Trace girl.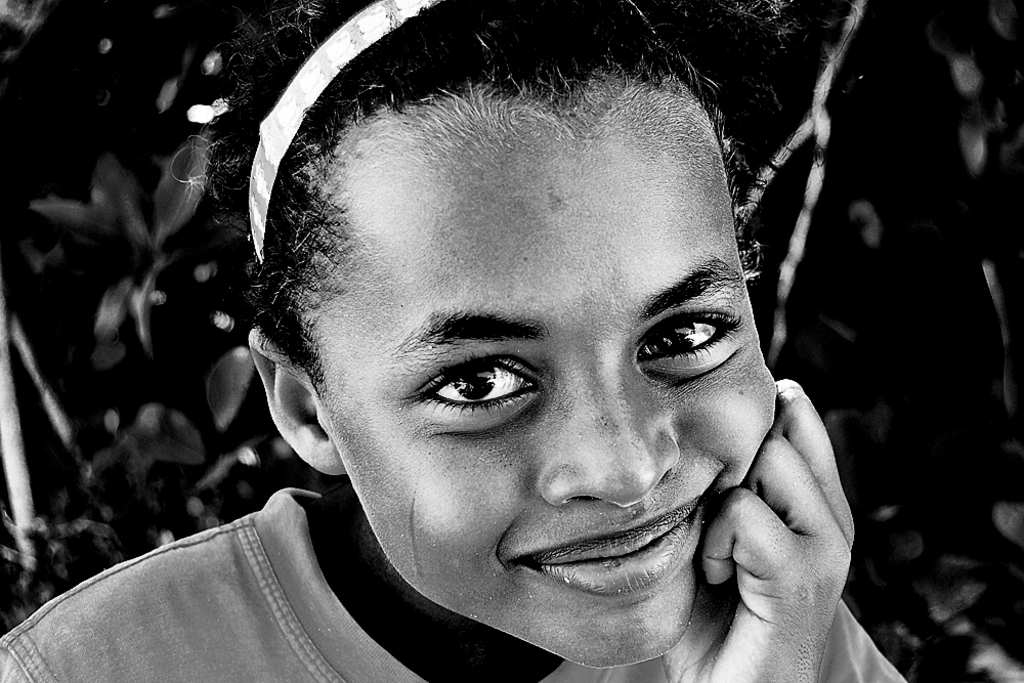
Traced to box(0, 0, 913, 682).
